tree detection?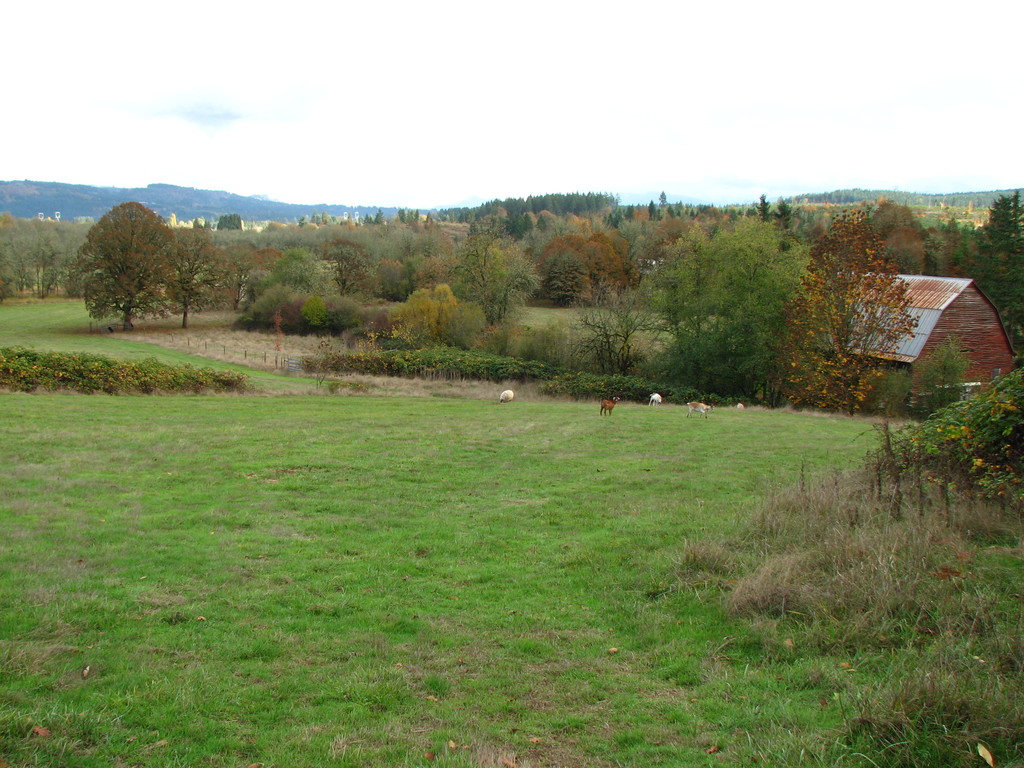
x1=774 y1=209 x2=927 y2=412
